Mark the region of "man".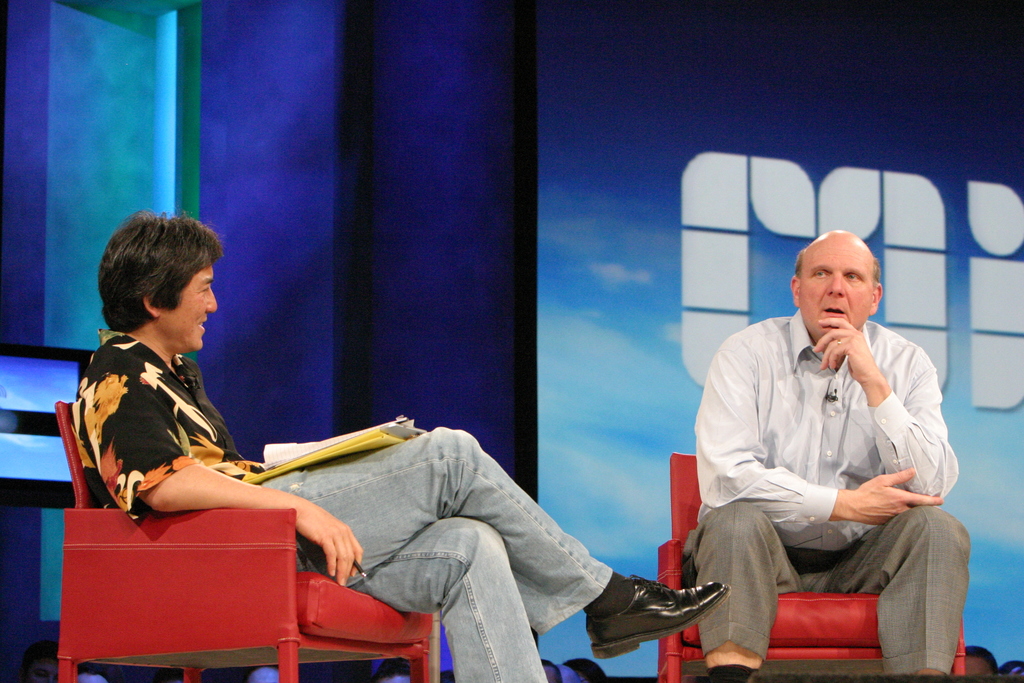
Region: <box>72,206,729,682</box>.
